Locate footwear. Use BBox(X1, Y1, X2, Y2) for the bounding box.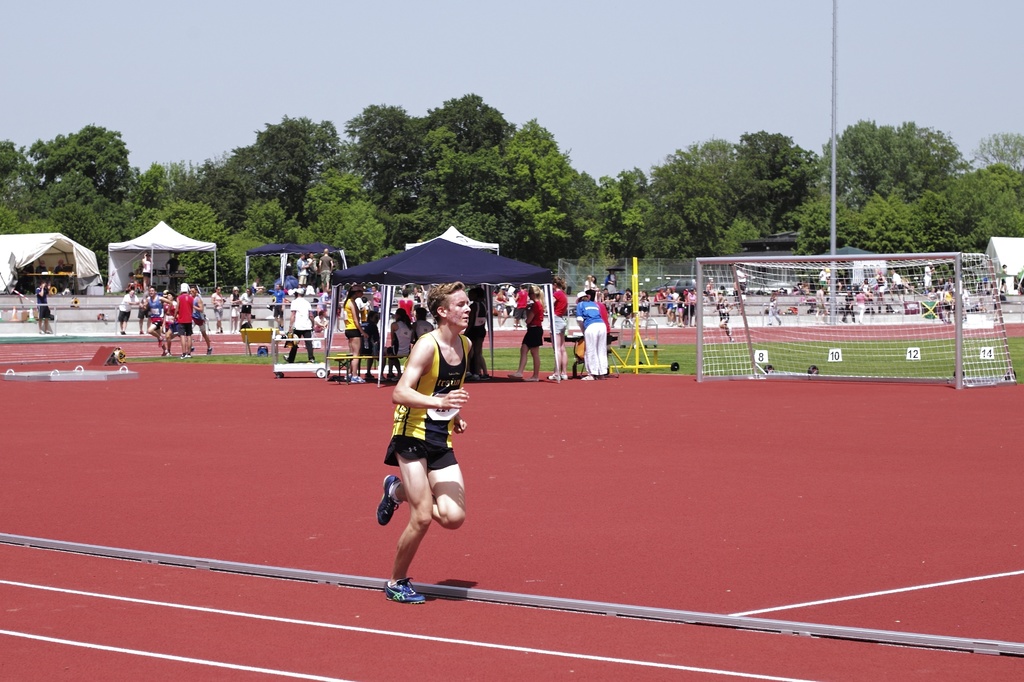
BBox(181, 353, 190, 360).
